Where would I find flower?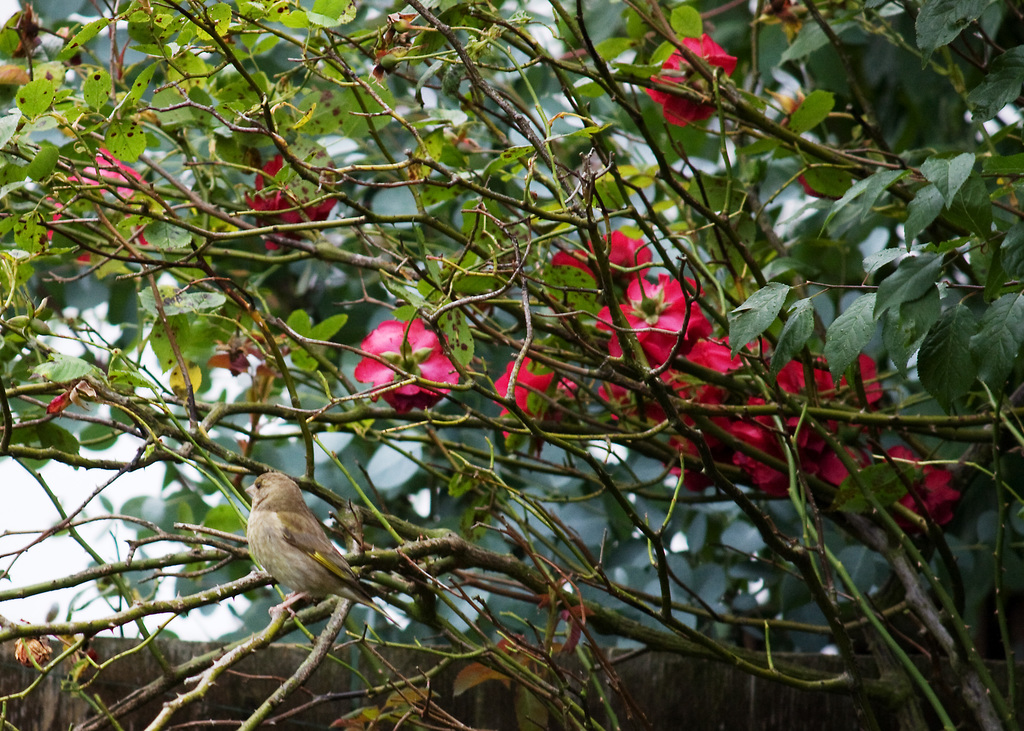
At (586, 280, 708, 382).
